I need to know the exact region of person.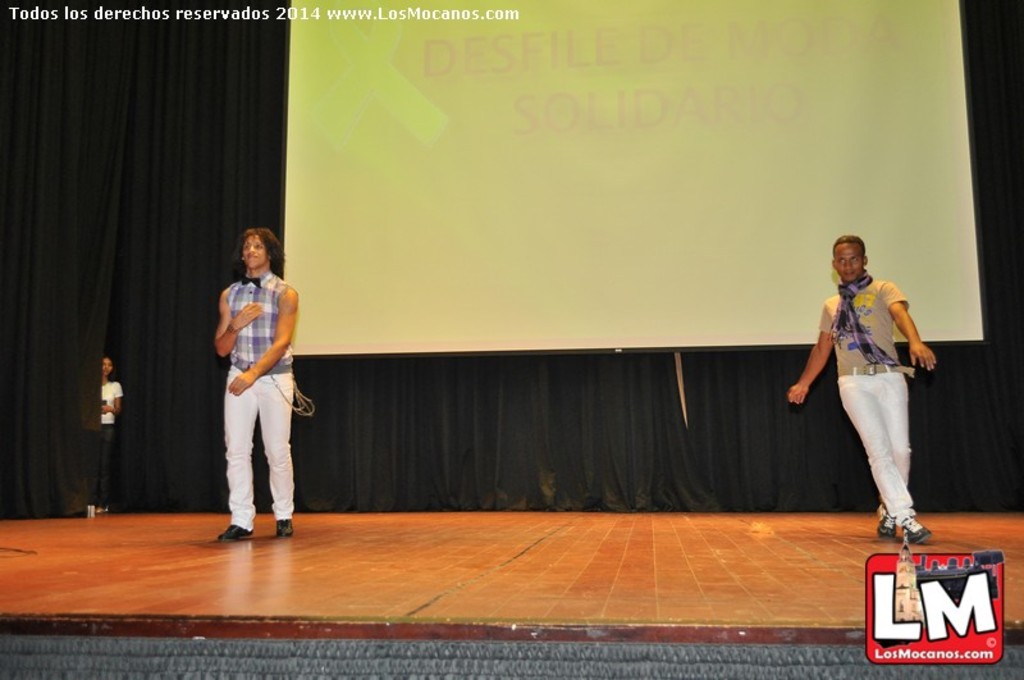
Region: locate(92, 355, 124, 510).
